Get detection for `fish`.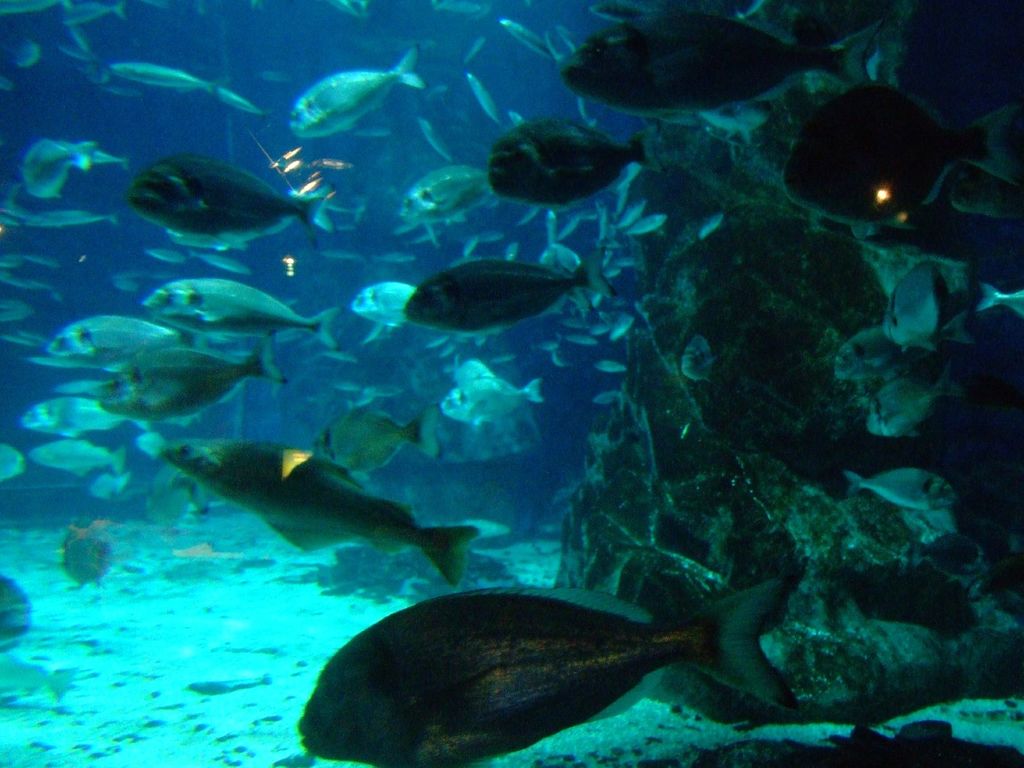
Detection: box=[612, 200, 650, 229].
